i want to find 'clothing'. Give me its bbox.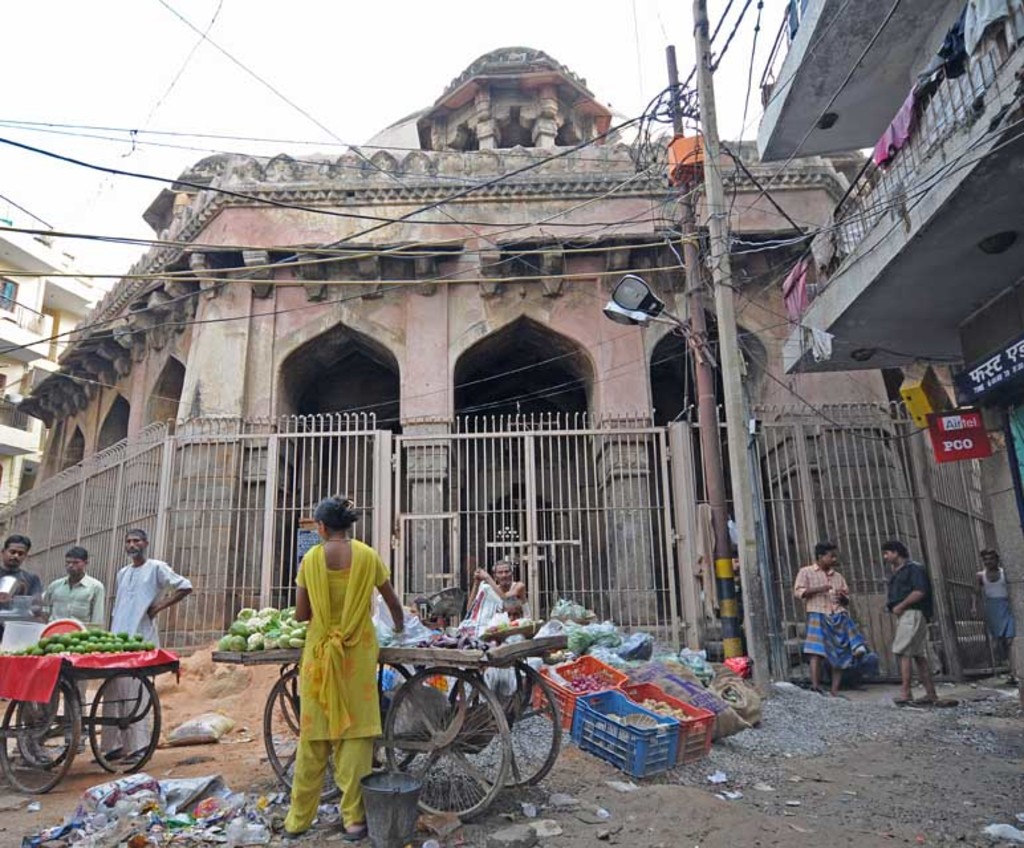
40, 569, 106, 735.
